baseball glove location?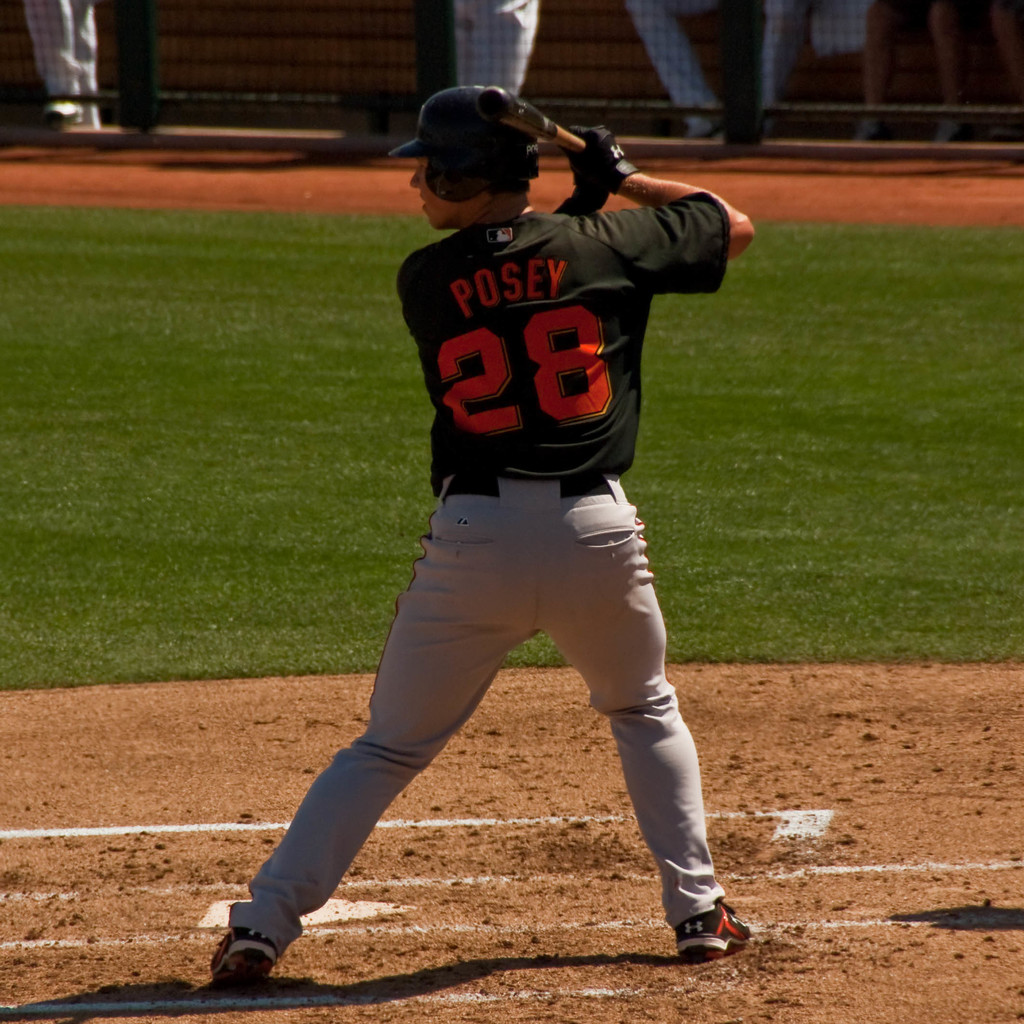
{"left": 566, "top": 119, "right": 646, "bottom": 195}
